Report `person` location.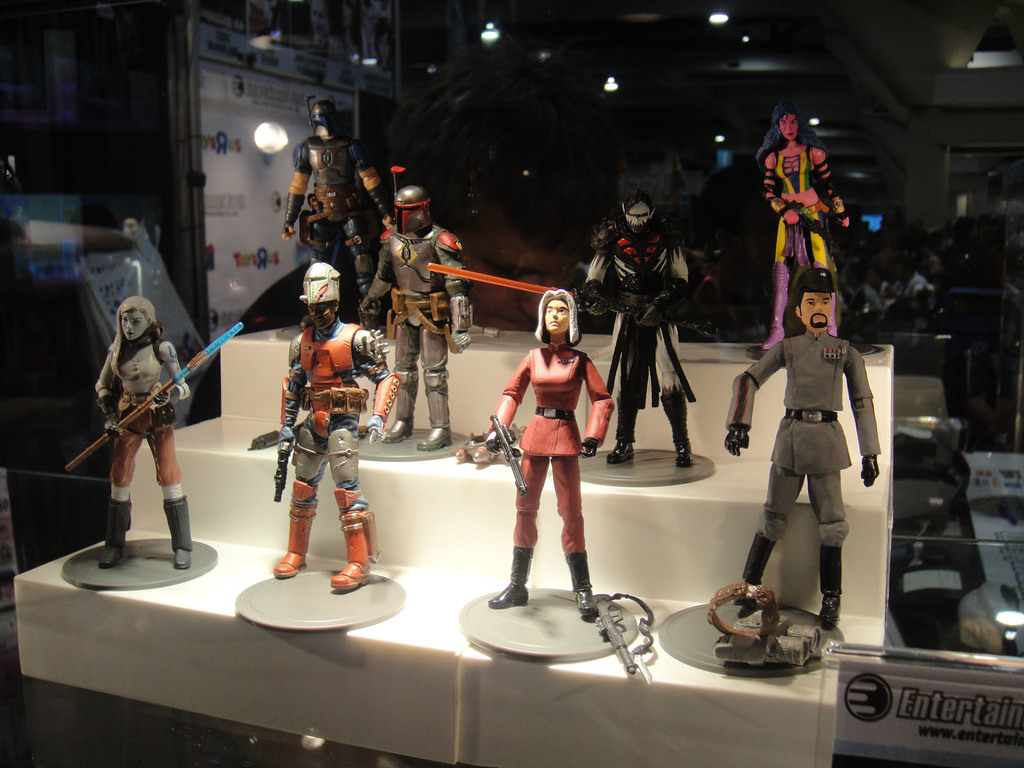
Report: (268, 259, 399, 596).
